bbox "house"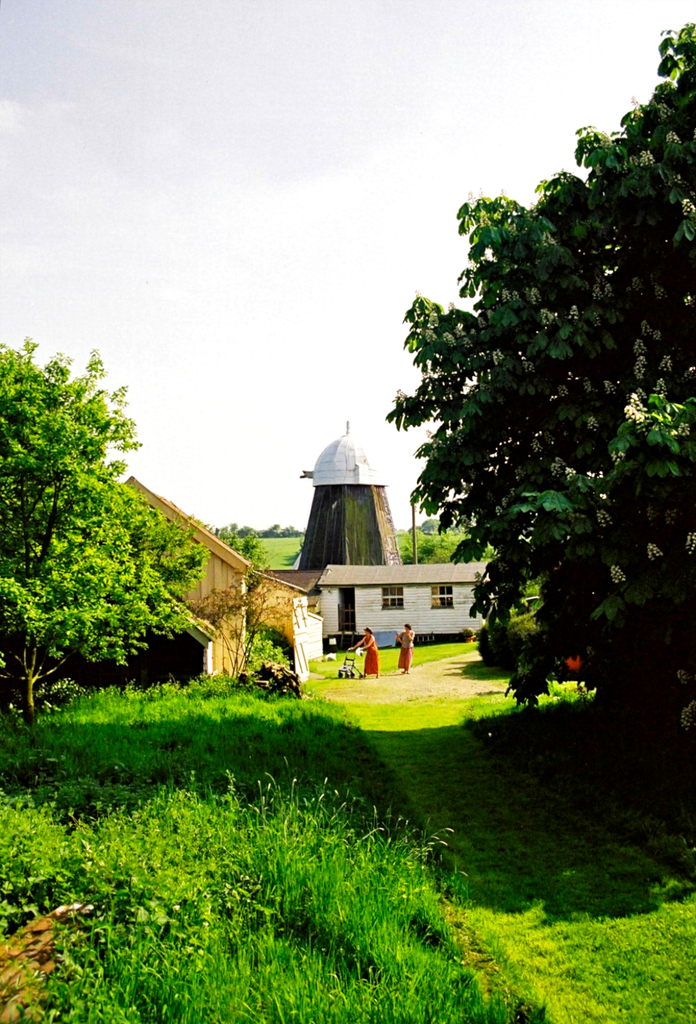
detection(291, 438, 414, 589)
